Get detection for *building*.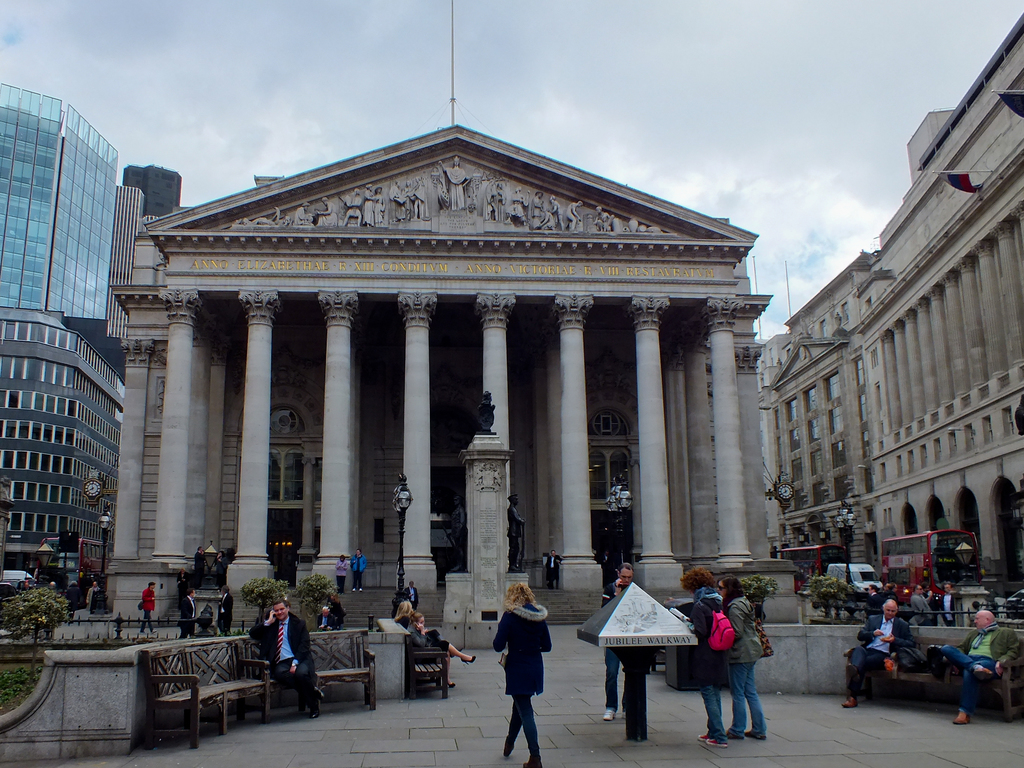
Detection: (0,79,131,579).
